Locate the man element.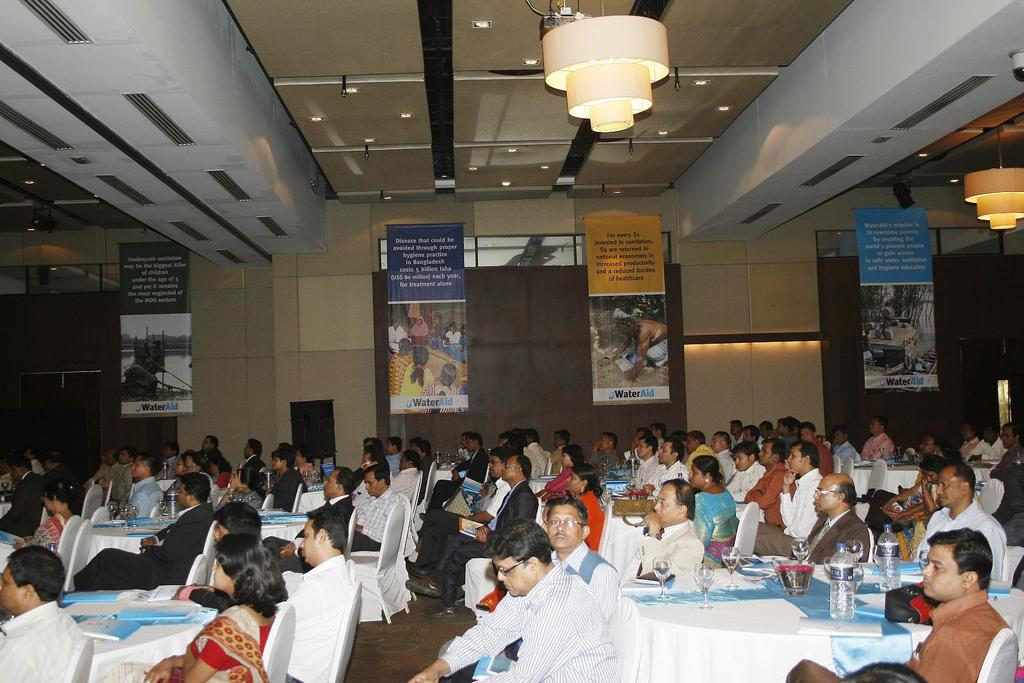
Element bbox: pyautogui.locateOnScreen(0, 457, 45, 538).
